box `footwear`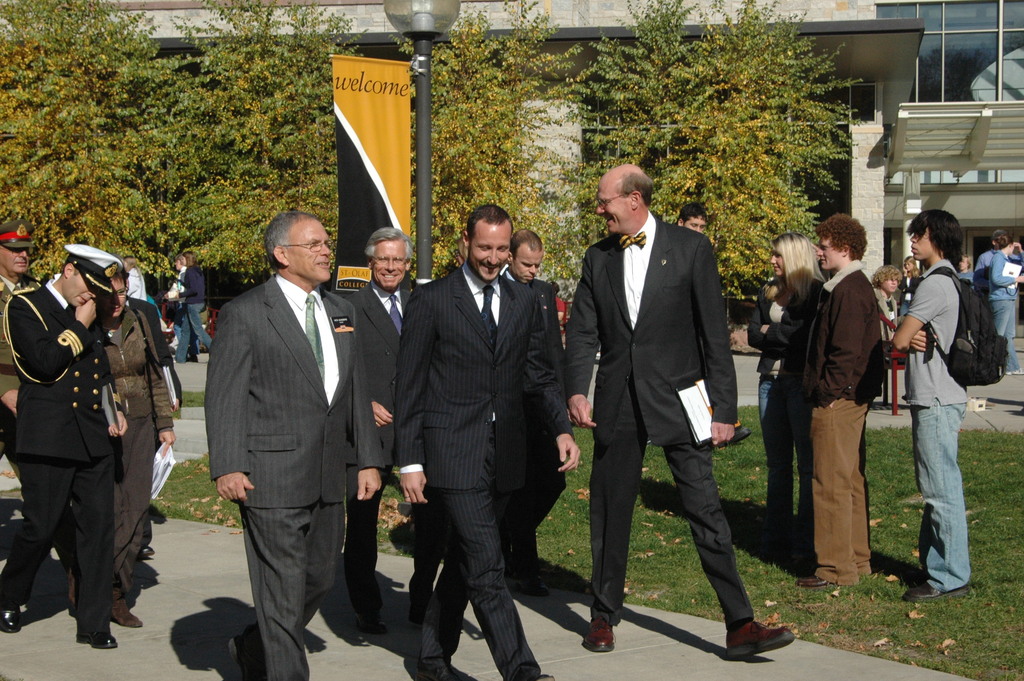
(420, 661, 469, 680)
